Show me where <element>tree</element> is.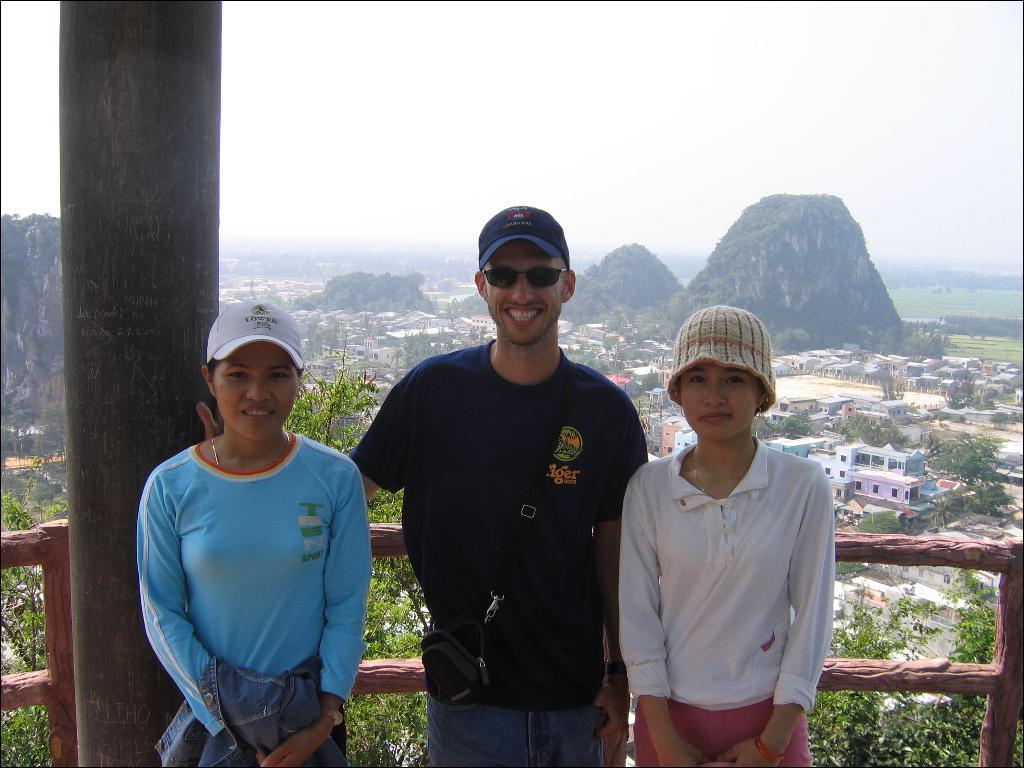
<element>tree</element> is at (0, 458, 72, 767).
